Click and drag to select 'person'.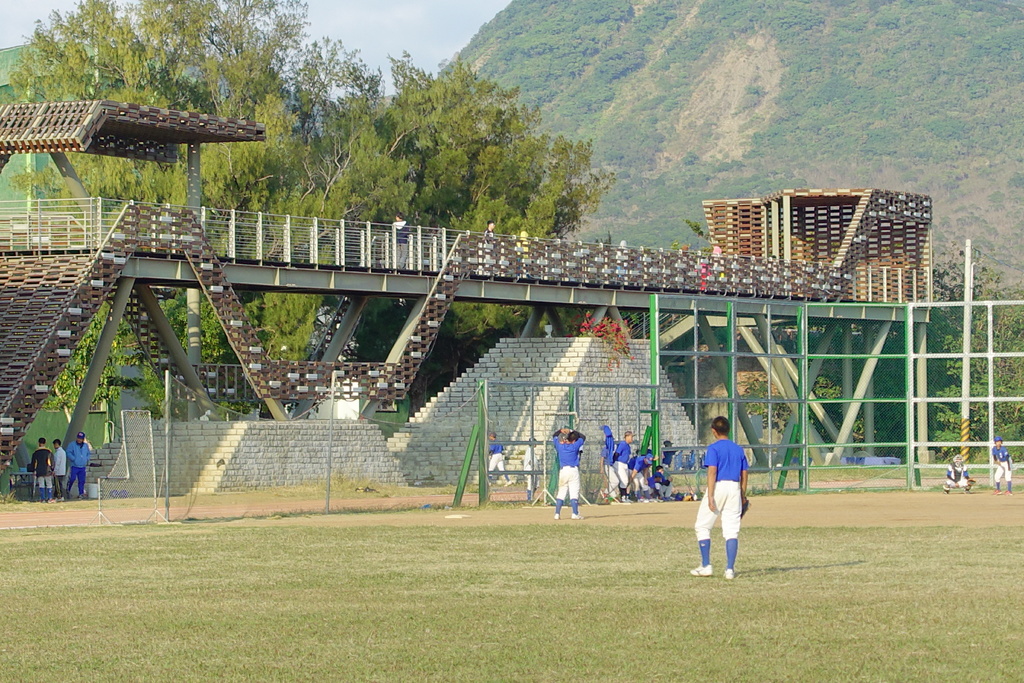
Selection: bbox=(57, 444, 63, 498).
